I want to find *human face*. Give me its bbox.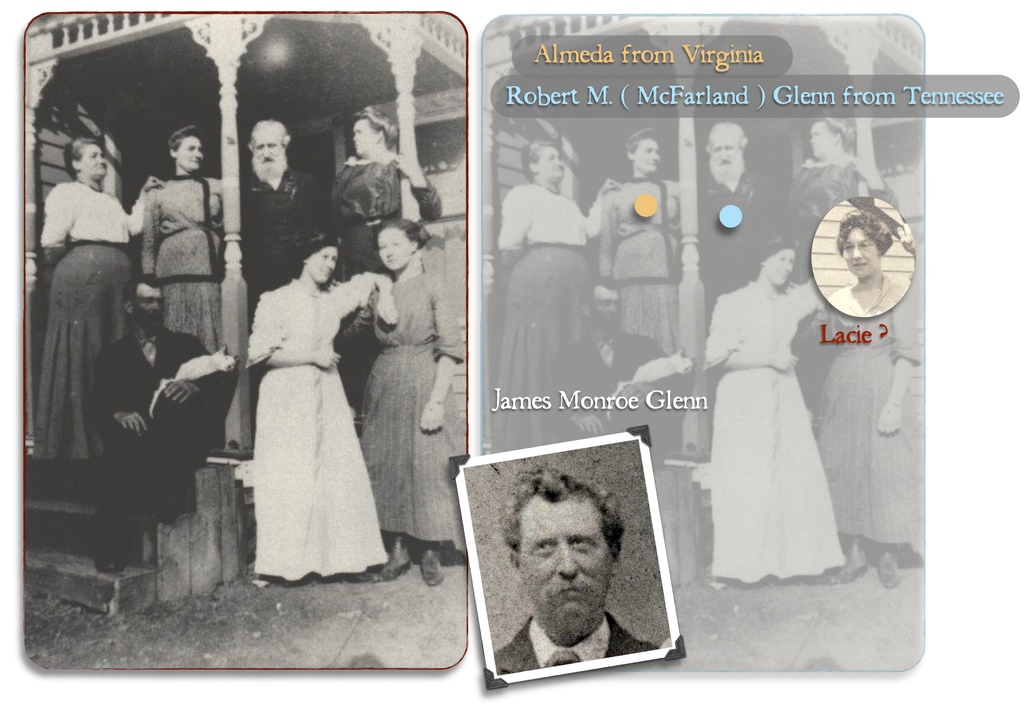
box=[138, 288, 165, 331].
